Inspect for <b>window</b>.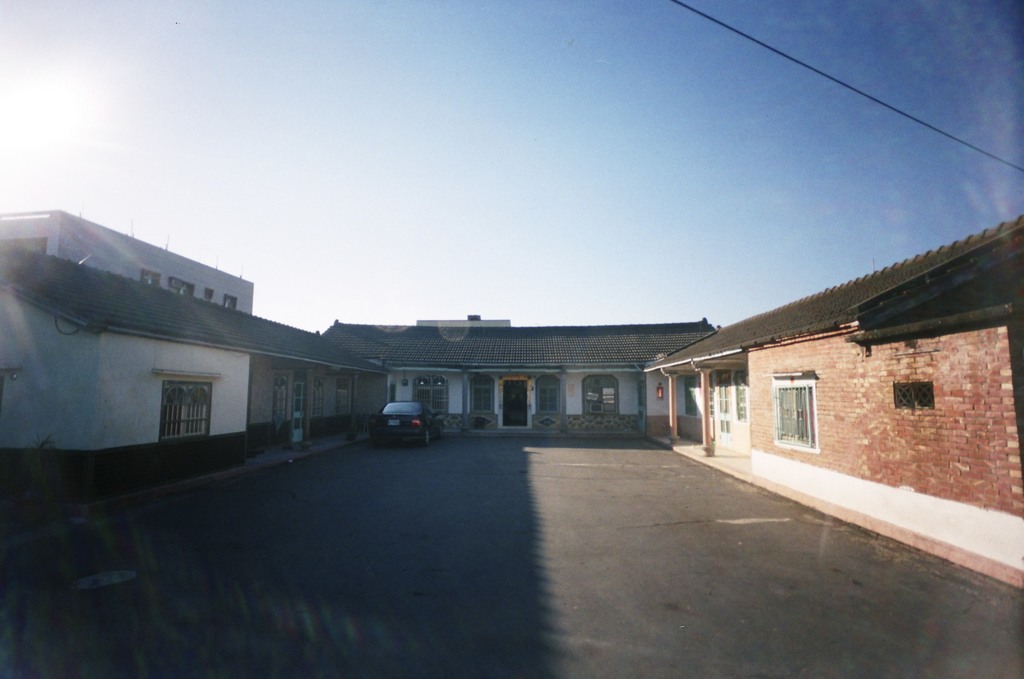
Inspection: [left=581, top=376, right=621, bottom=416].
